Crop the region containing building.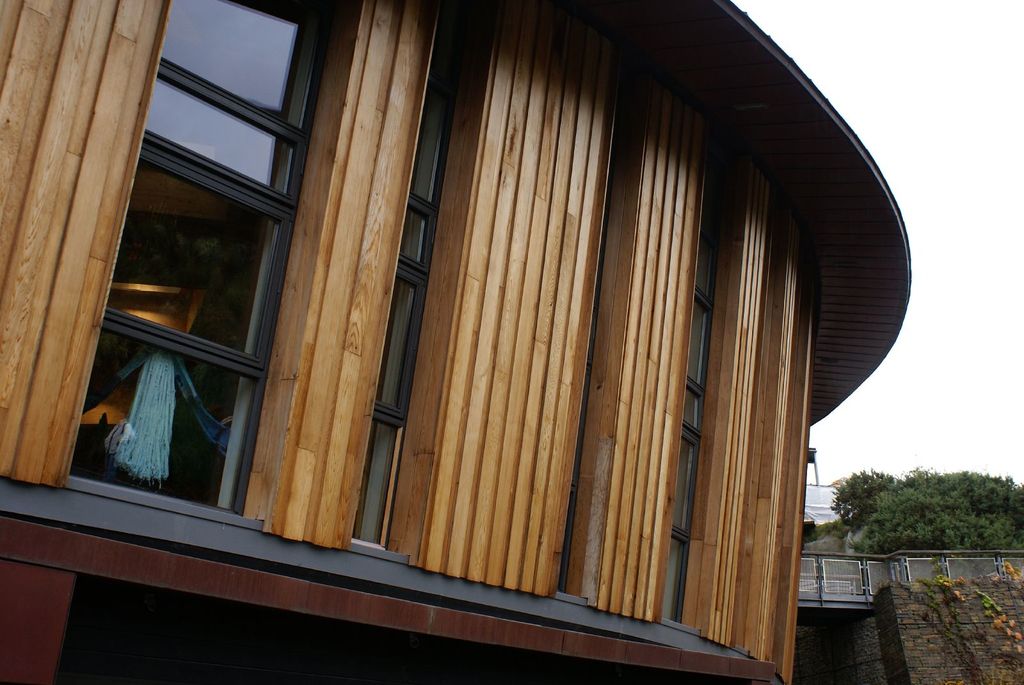
Crop region: rect(0, 0, 912, 684).
